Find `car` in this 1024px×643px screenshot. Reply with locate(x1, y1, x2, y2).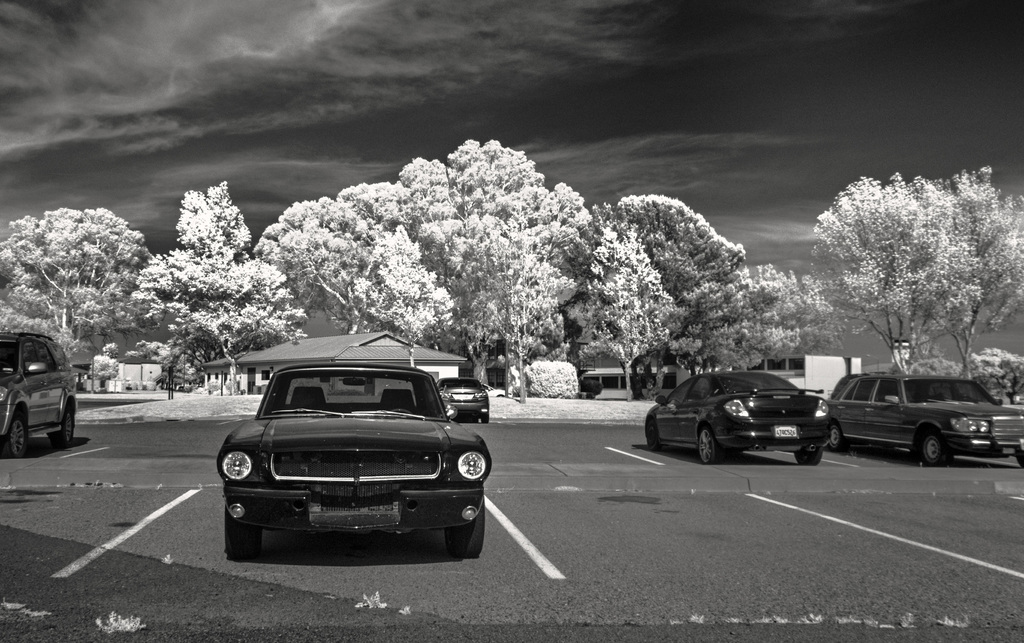
locate(214, 361, 492, 560).
